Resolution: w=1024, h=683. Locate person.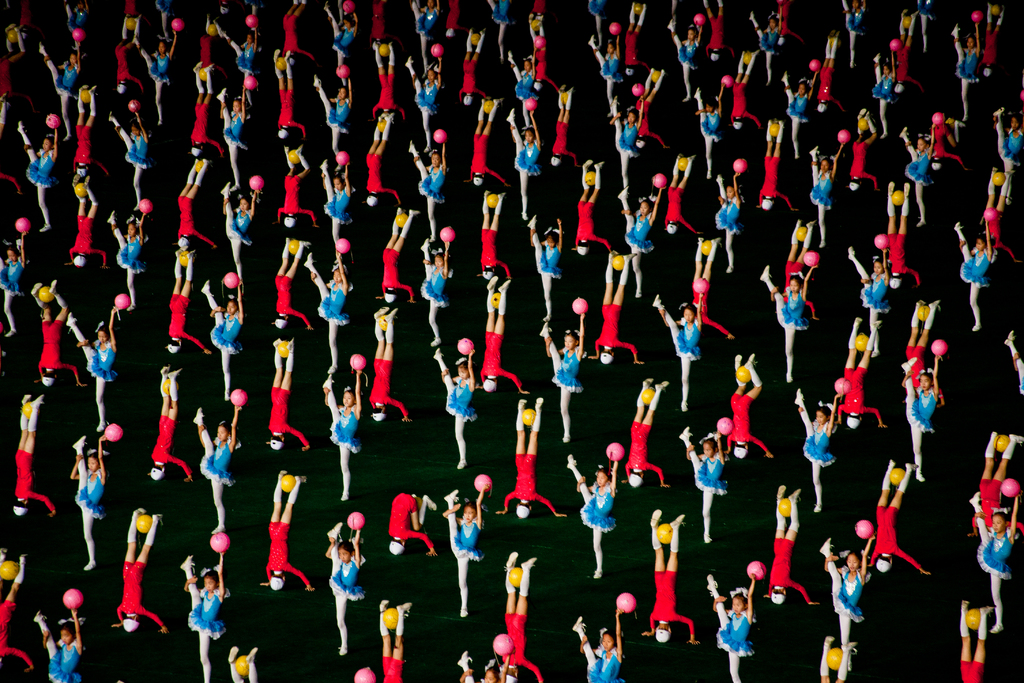
[569, 454, 616, 577].
